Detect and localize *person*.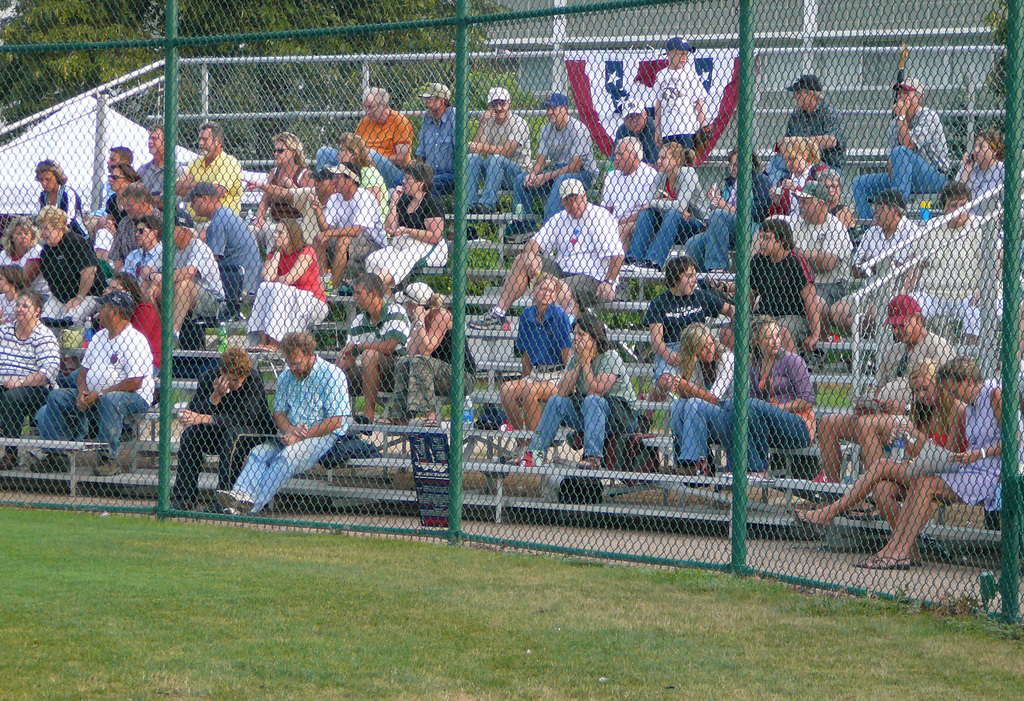
Localized at pyautogui.locateOnScreen(0, 284, 53, 463).
